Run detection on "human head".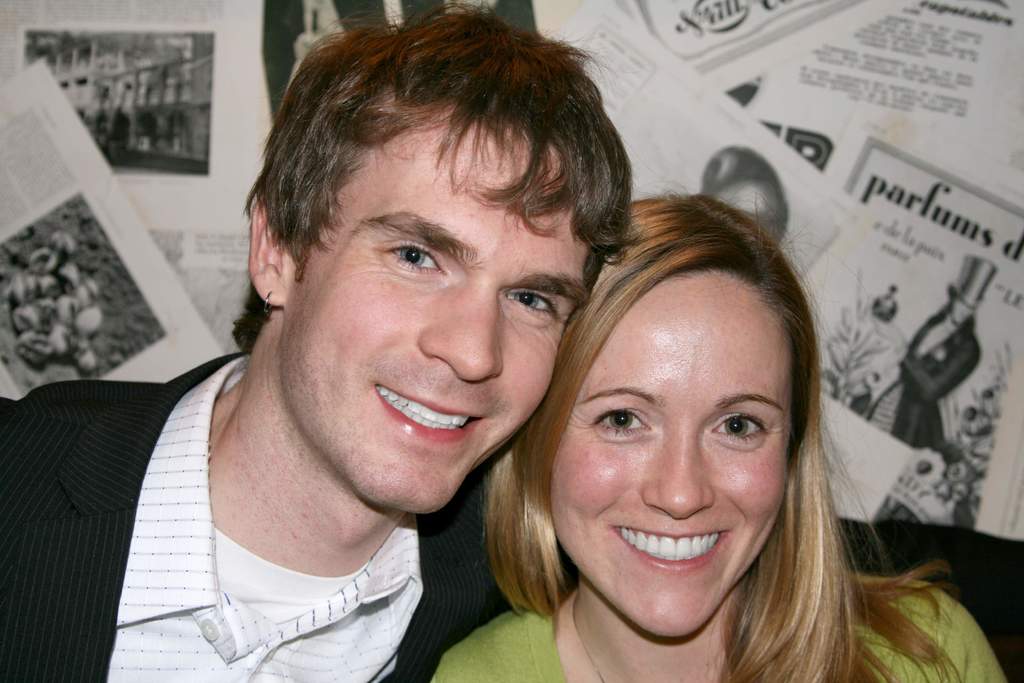
Result: bbox=(250, 4, 630, 514).
